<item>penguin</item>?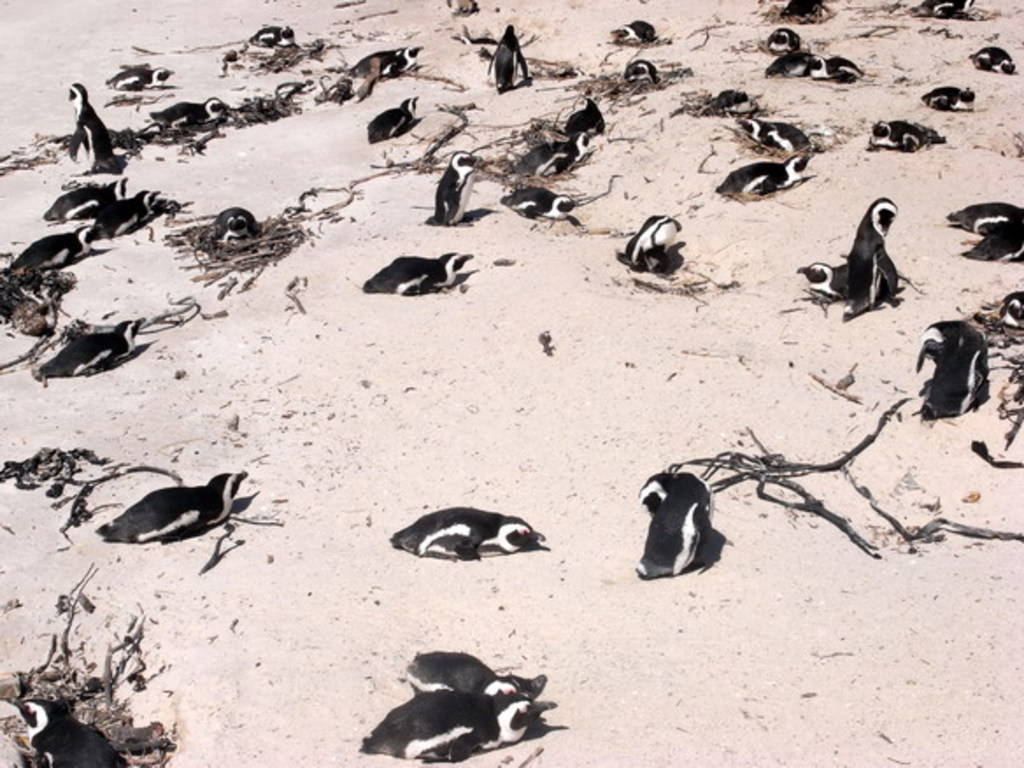
left=973, top=40, right=1017, bottom=77
